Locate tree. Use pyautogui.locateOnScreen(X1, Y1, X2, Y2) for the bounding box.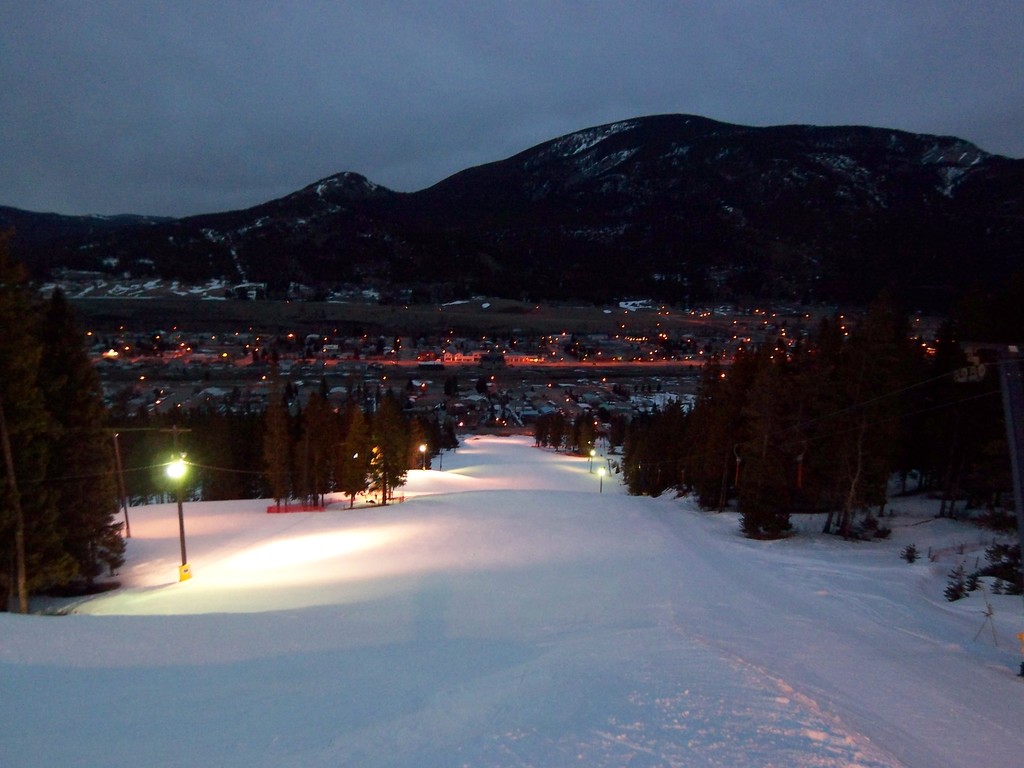
pyautogui.locateOnScreen(572, 417, 597, 456).
